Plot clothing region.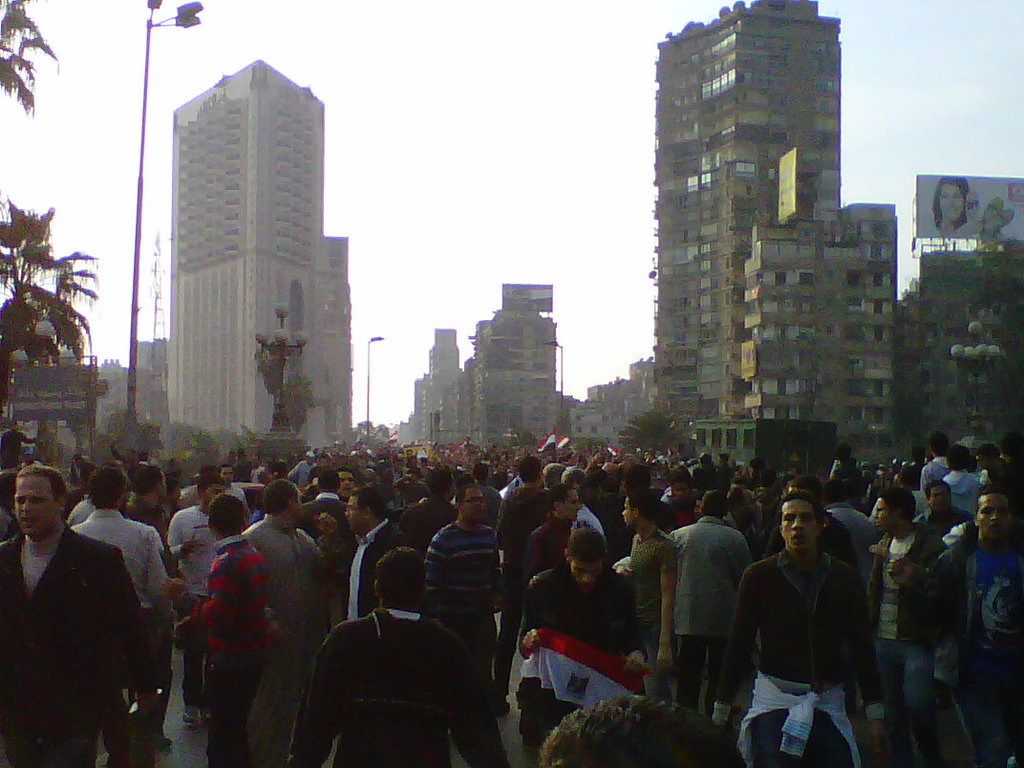
Plotted at (243, 510, 330, 758).
